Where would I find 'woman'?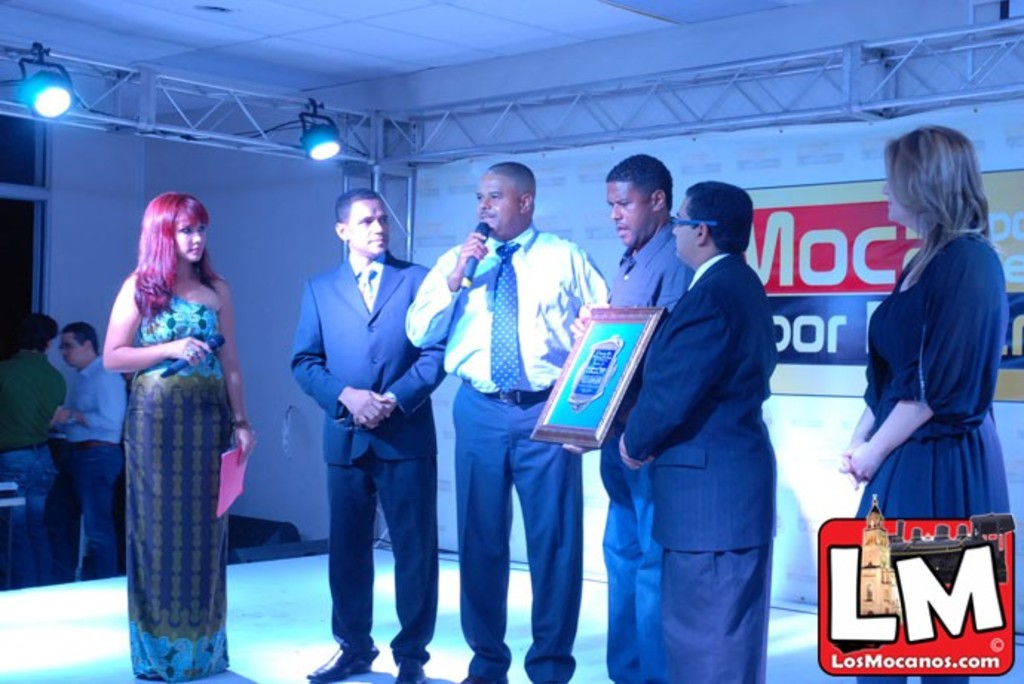
At box=[838, 122, 1011, 683].
